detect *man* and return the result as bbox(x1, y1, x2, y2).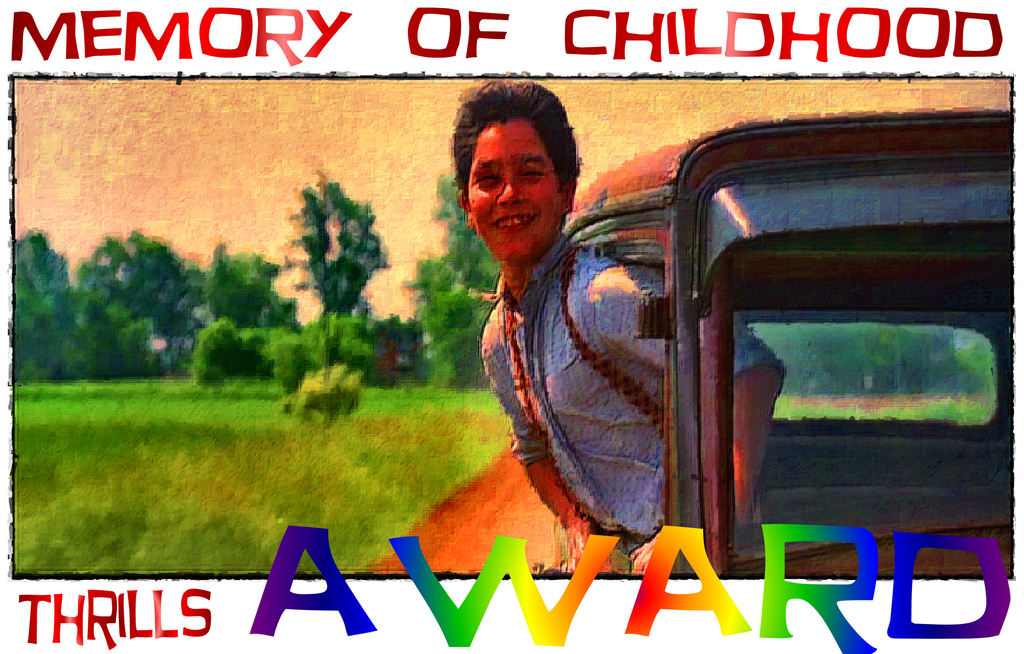
bbox(446, 77, 791, 580).
